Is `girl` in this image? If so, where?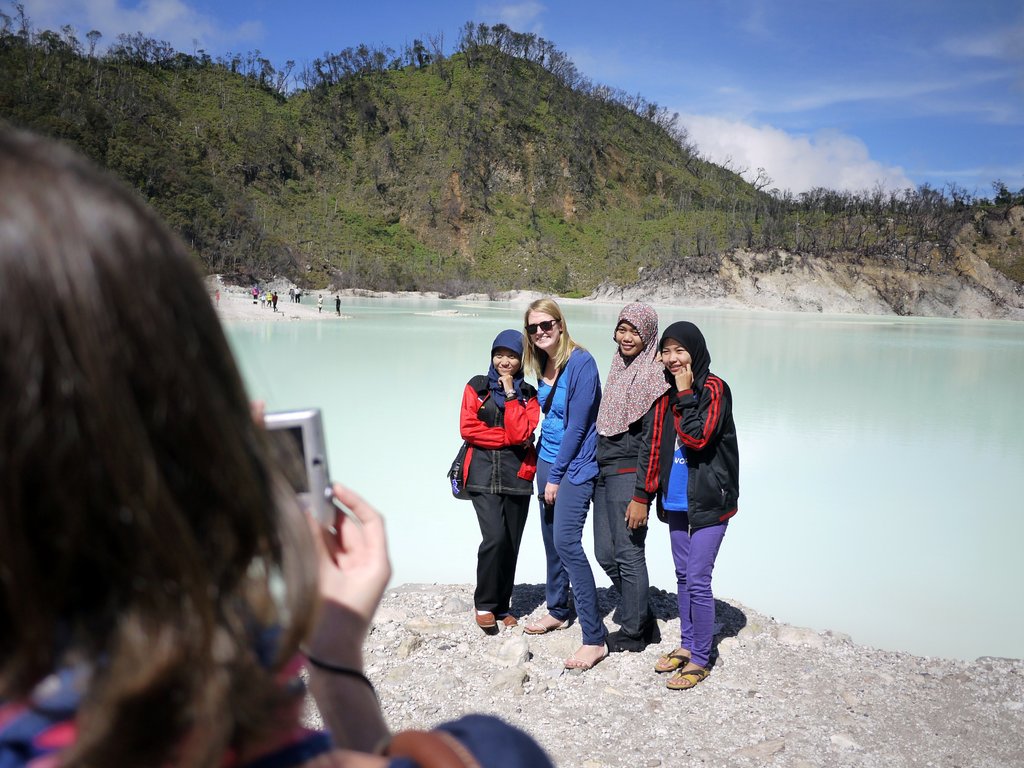
Yes, at <box>596,300,669,650</box>.
